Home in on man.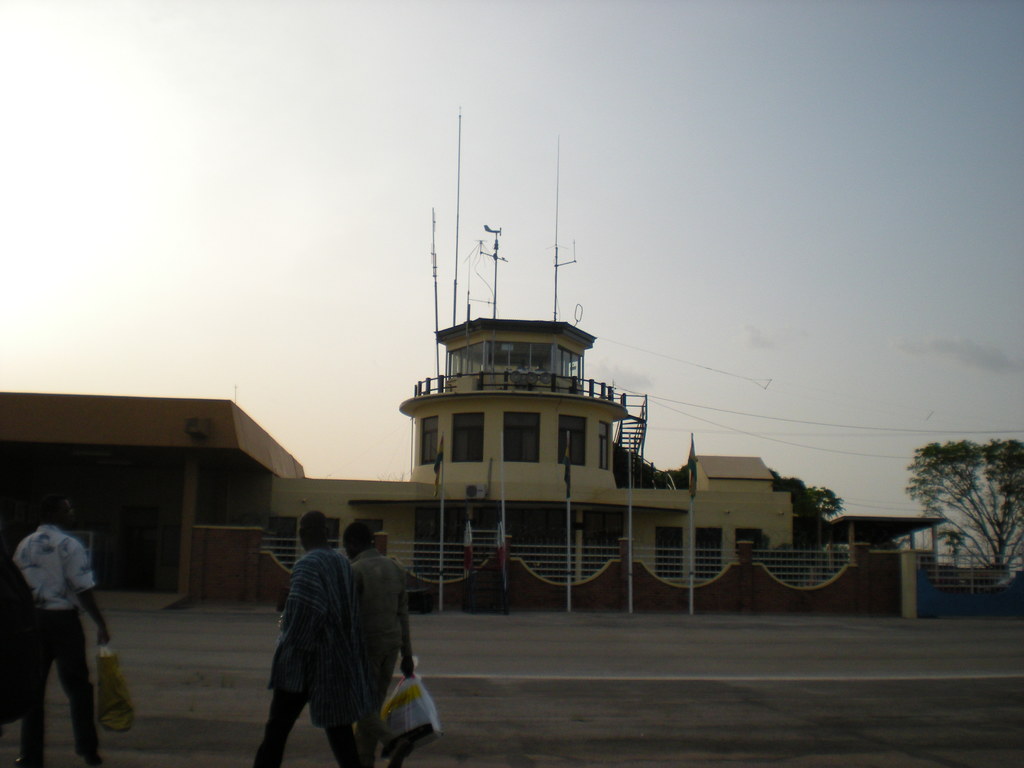
Homed in at 5,509,99,767.
